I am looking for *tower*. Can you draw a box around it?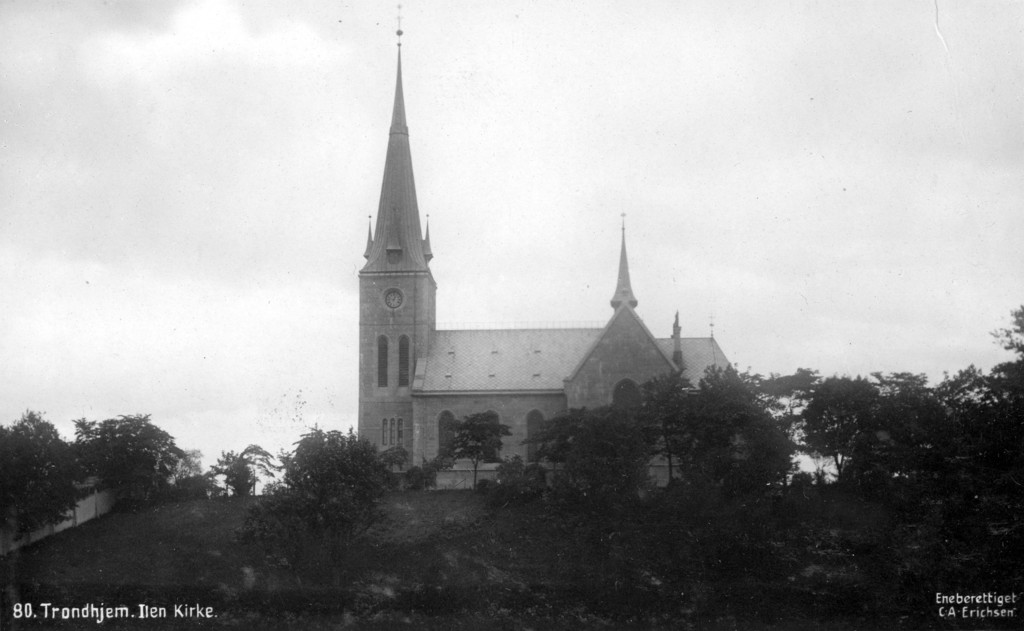
Sure, the bounding box is {"left": 573, "top": 221, "right": 673, "bottom": 411}.
